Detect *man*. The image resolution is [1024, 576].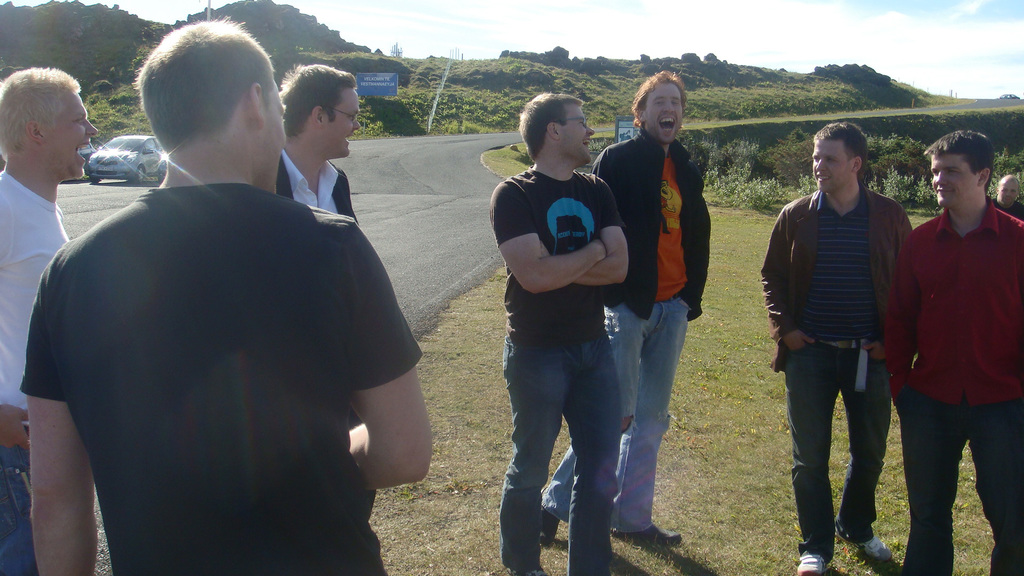
280,65,354,221.
